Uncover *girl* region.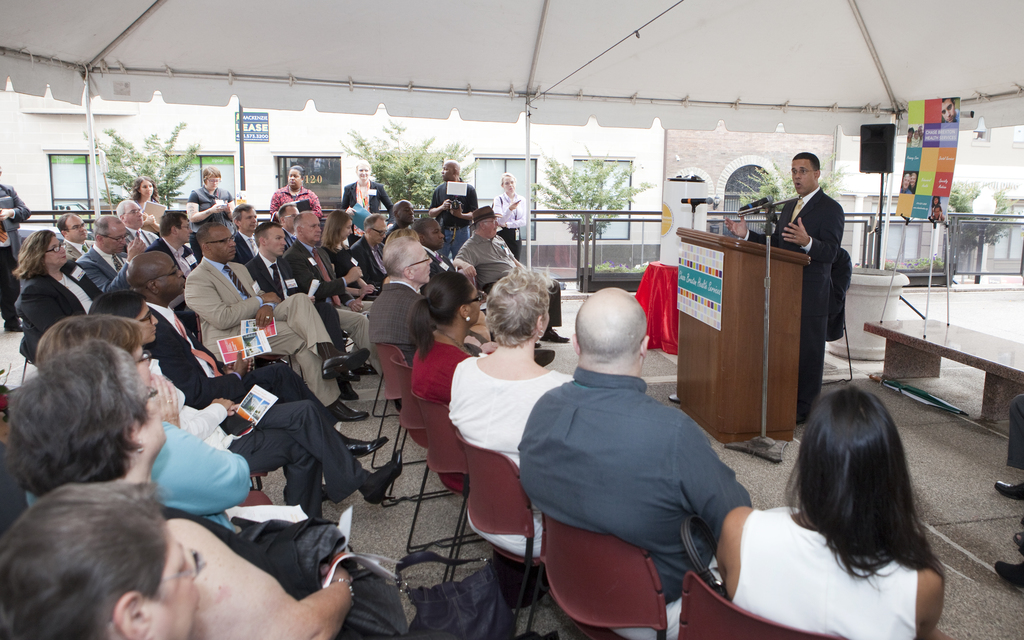
Uncovered: <box>126,172,163,211</box>.
